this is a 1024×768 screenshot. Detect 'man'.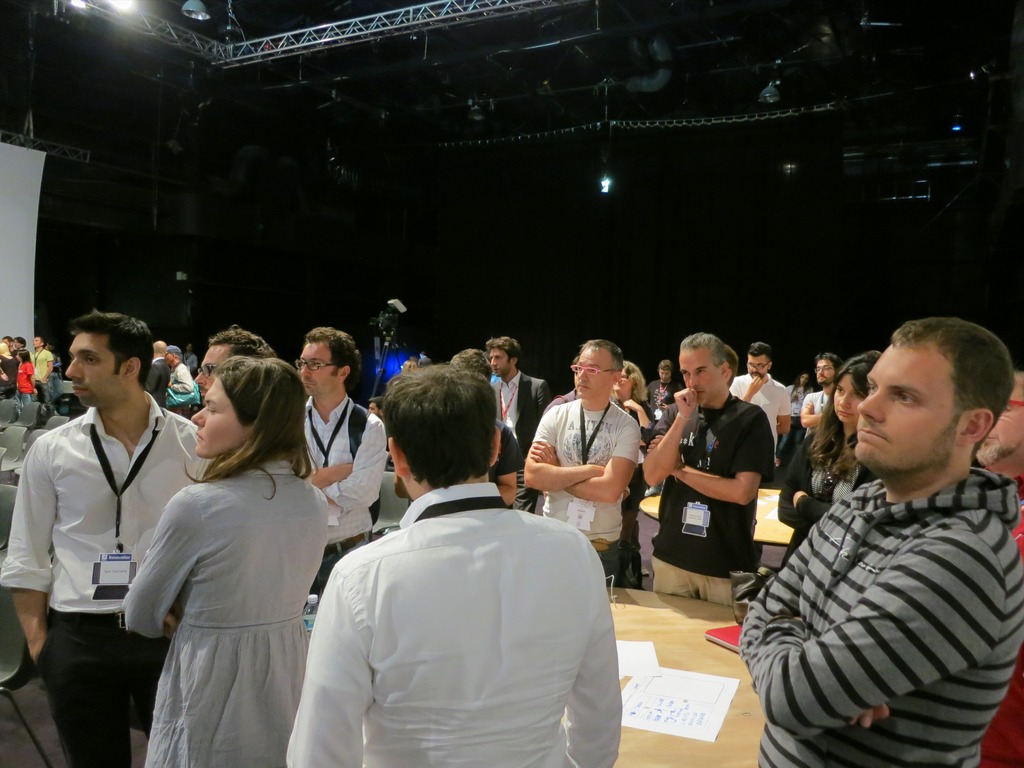
l=801, t=352, r=838, b=436.
